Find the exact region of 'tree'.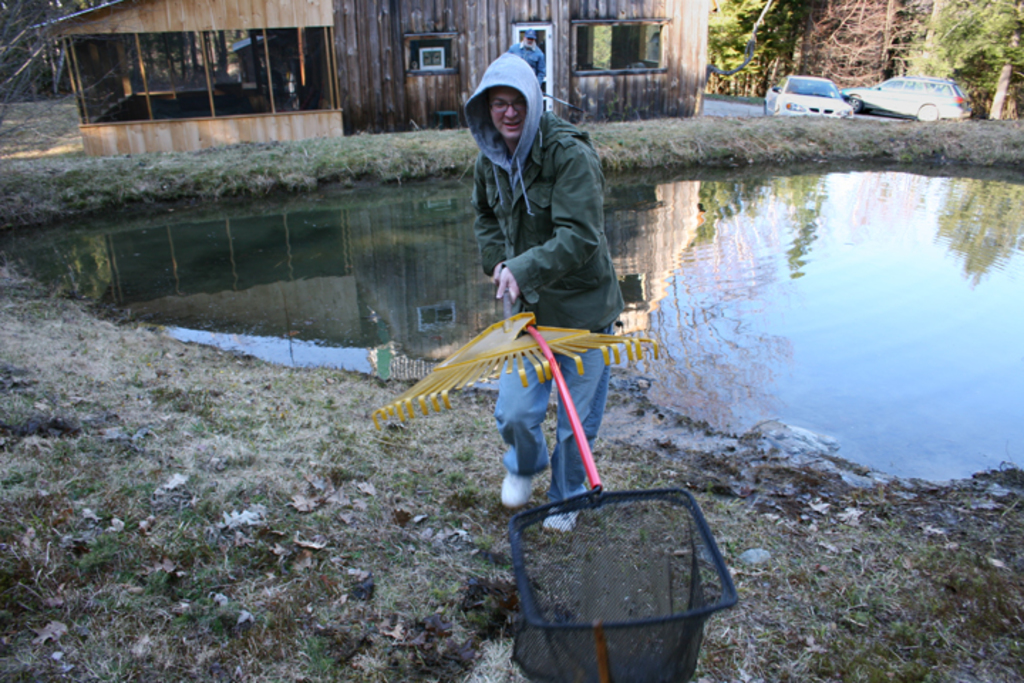
Exact region: x1=799 y1=0 x2=913 y2=77.
